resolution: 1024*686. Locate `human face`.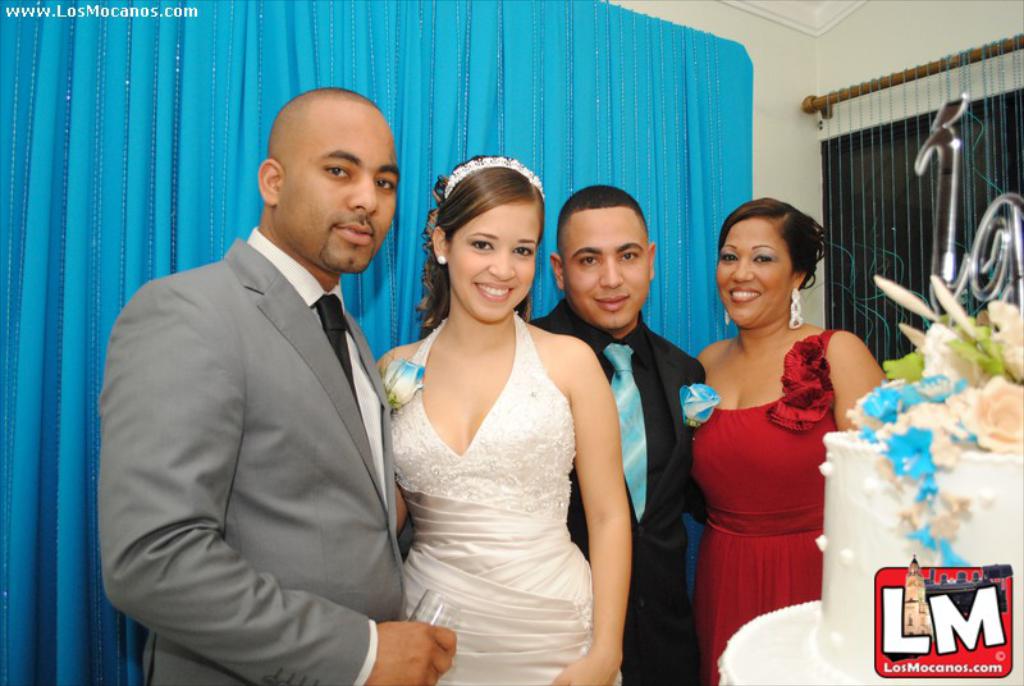
{"left": 280, "top": 108, "right": 403, "bottom": 271}.
